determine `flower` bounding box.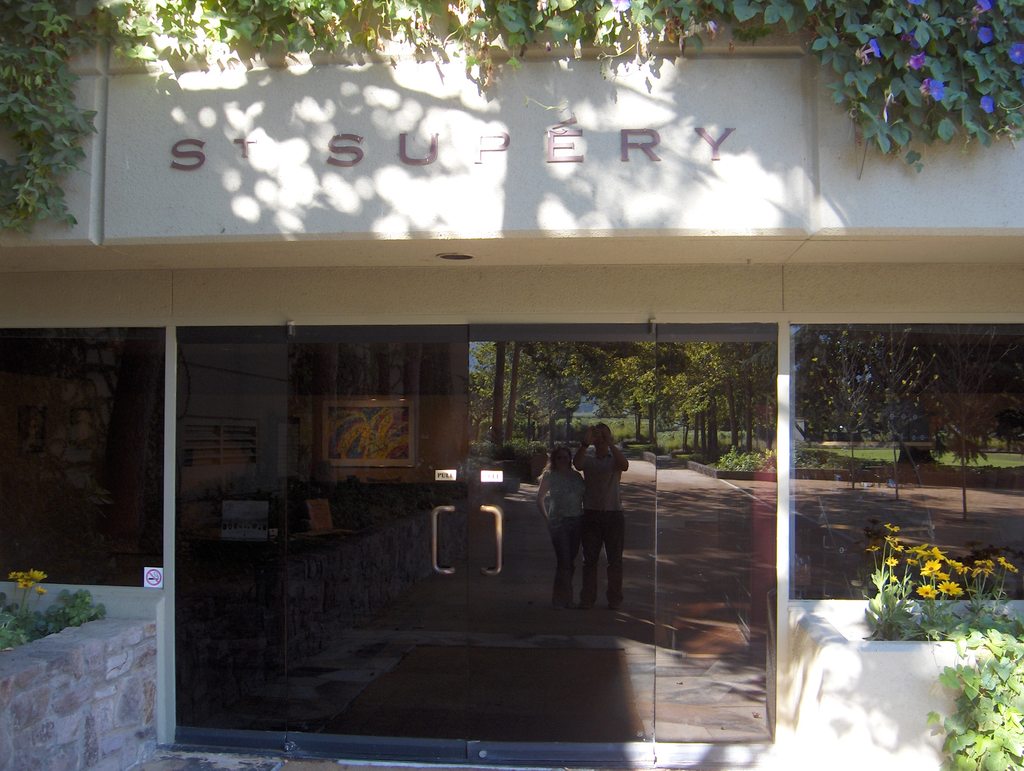
Determined: box=[975, 0, 991, 13].
